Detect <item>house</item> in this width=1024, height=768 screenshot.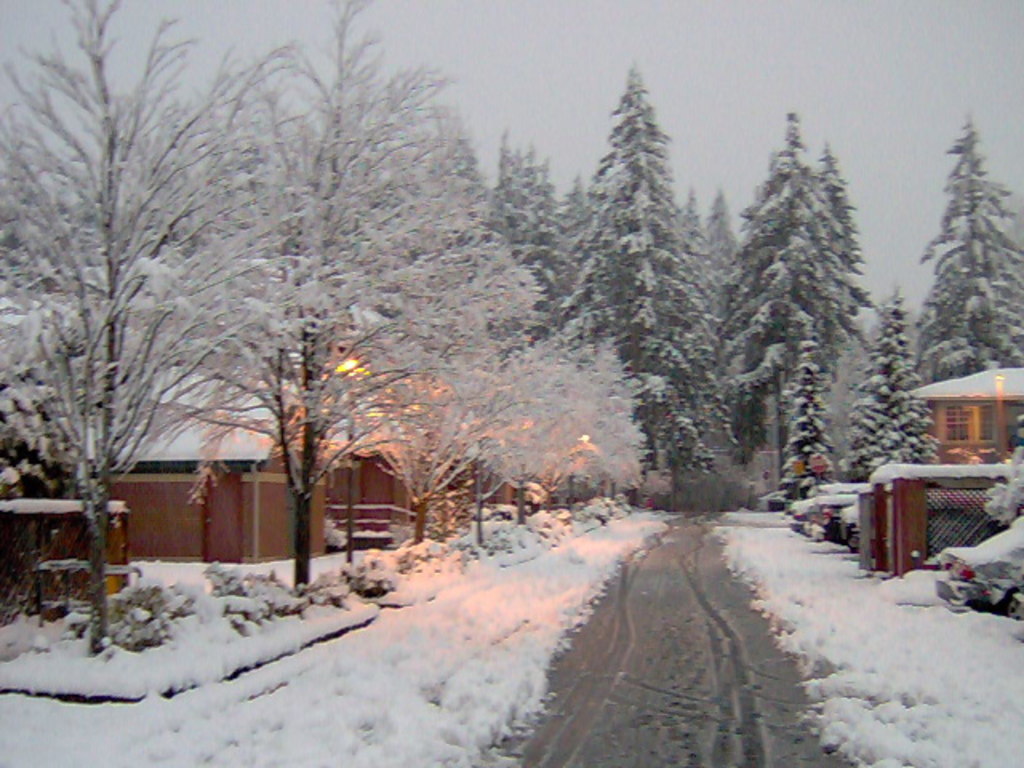
Detection: x1=909, y1=350, x2=1023, y2=472.
